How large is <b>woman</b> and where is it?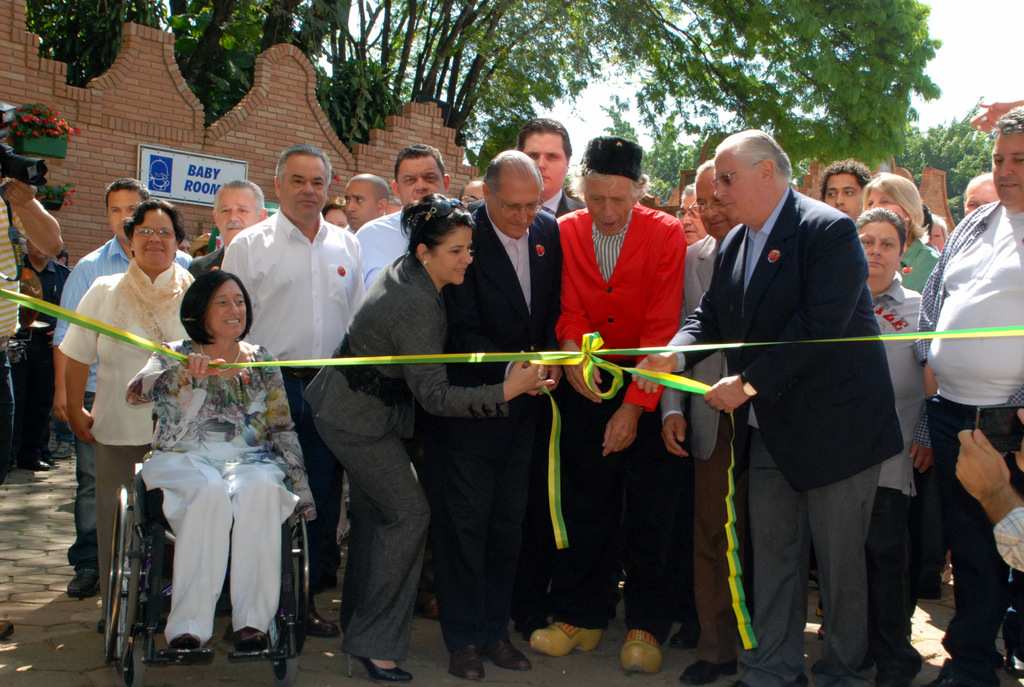
Bounding box: BBox(860, 171, 942, 296).
